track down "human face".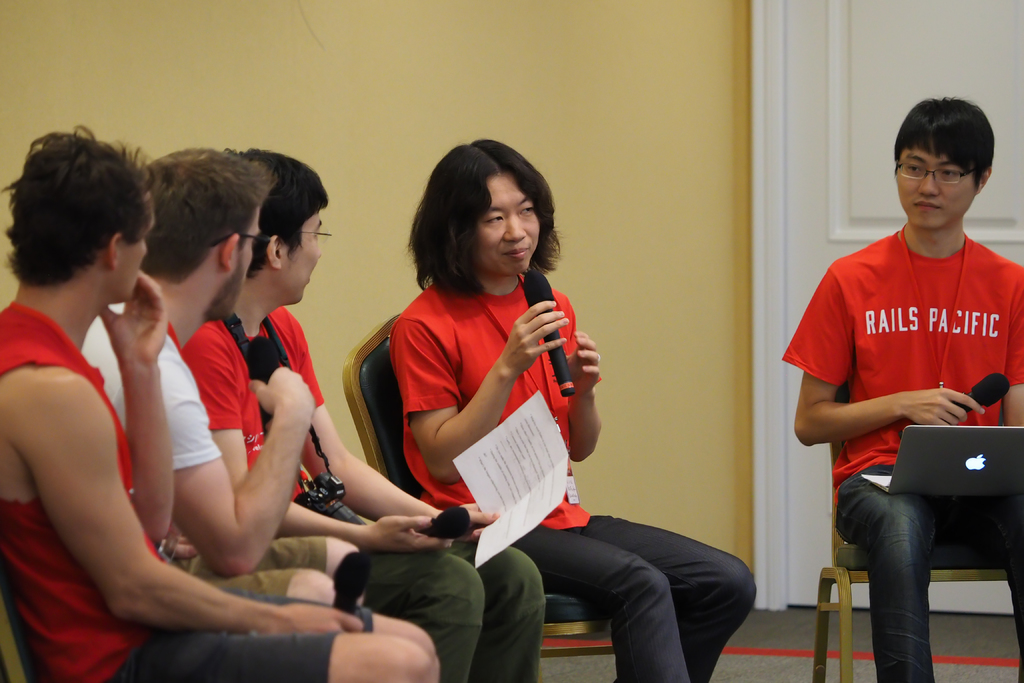
Tracked to 202,206,260,322.
